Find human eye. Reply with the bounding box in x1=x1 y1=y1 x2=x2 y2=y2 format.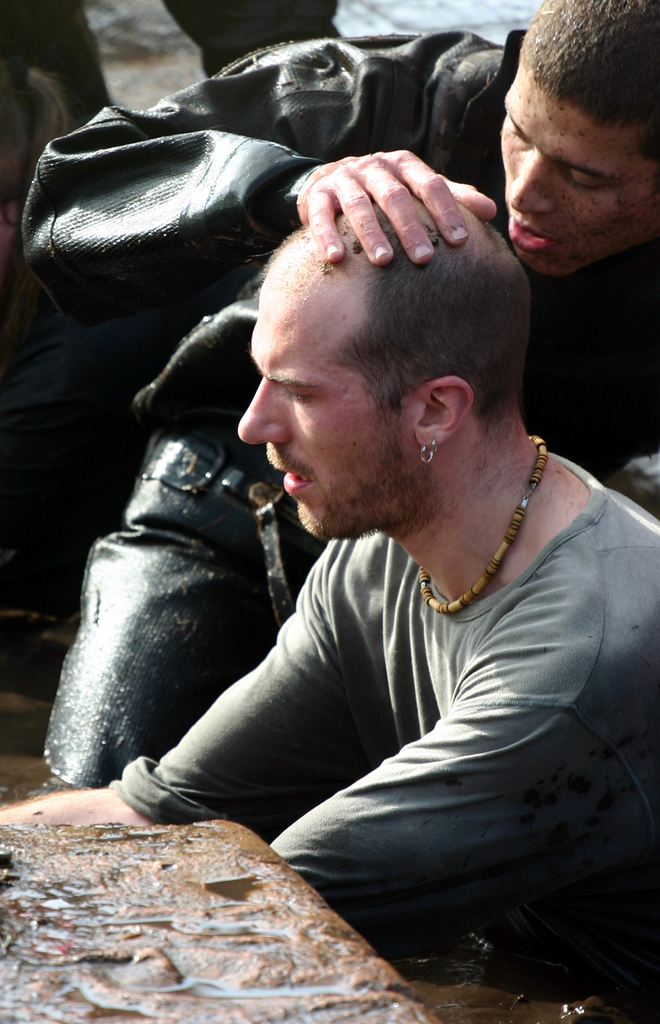
x1=568 y1=168 x2=609 y2=188.
